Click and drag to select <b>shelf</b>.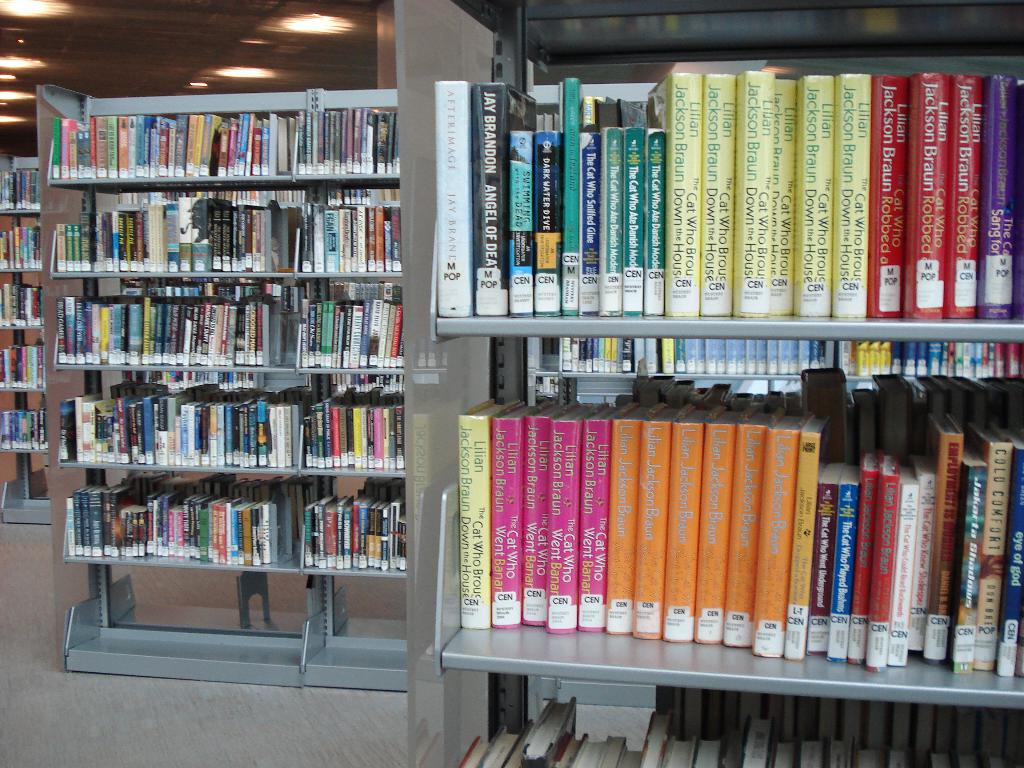
Selection: 42/189/303/278.
